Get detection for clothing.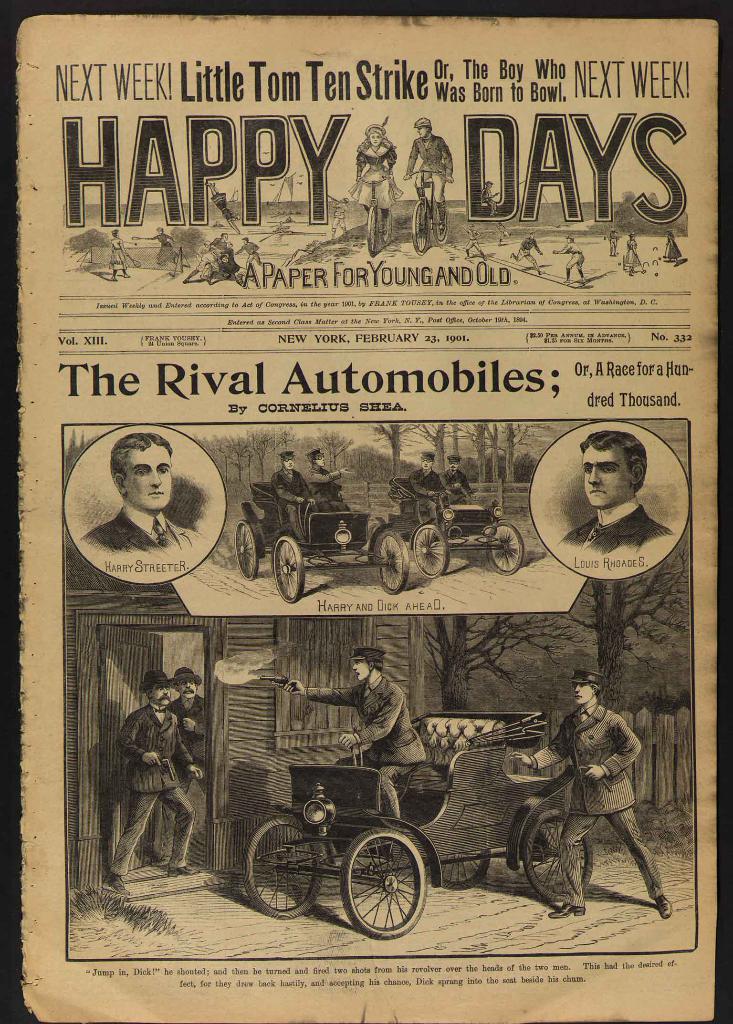
Detection: <box>196,250,220,276</box>.
